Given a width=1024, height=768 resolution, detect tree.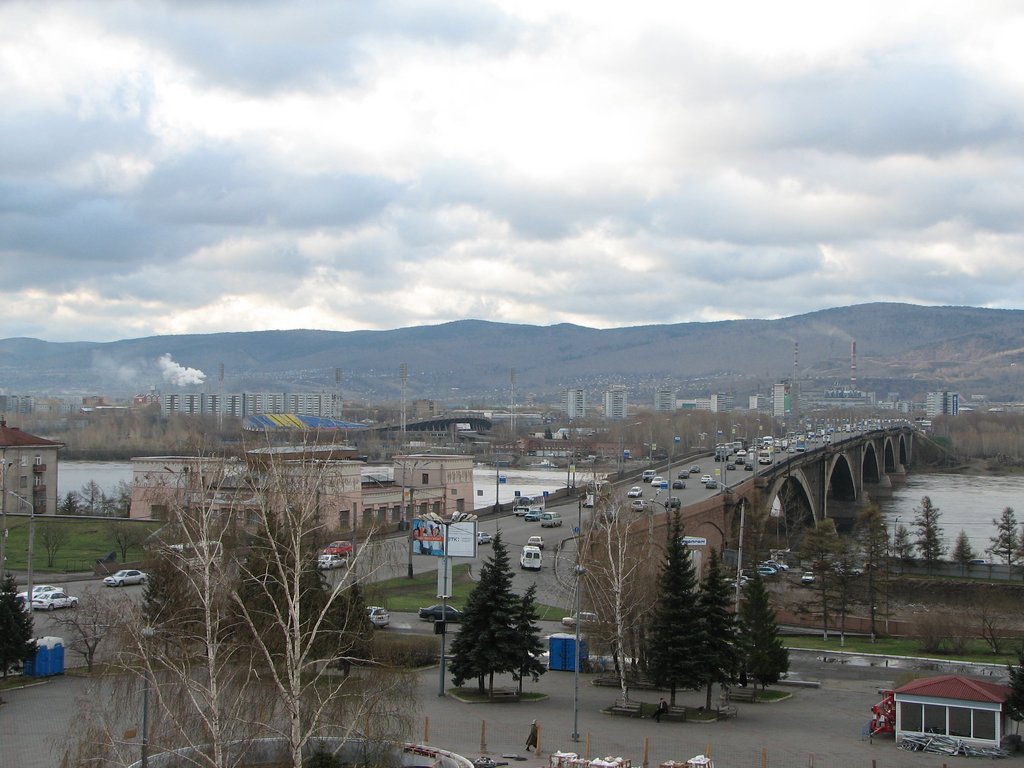
crop(695, 545, 739, 710).
